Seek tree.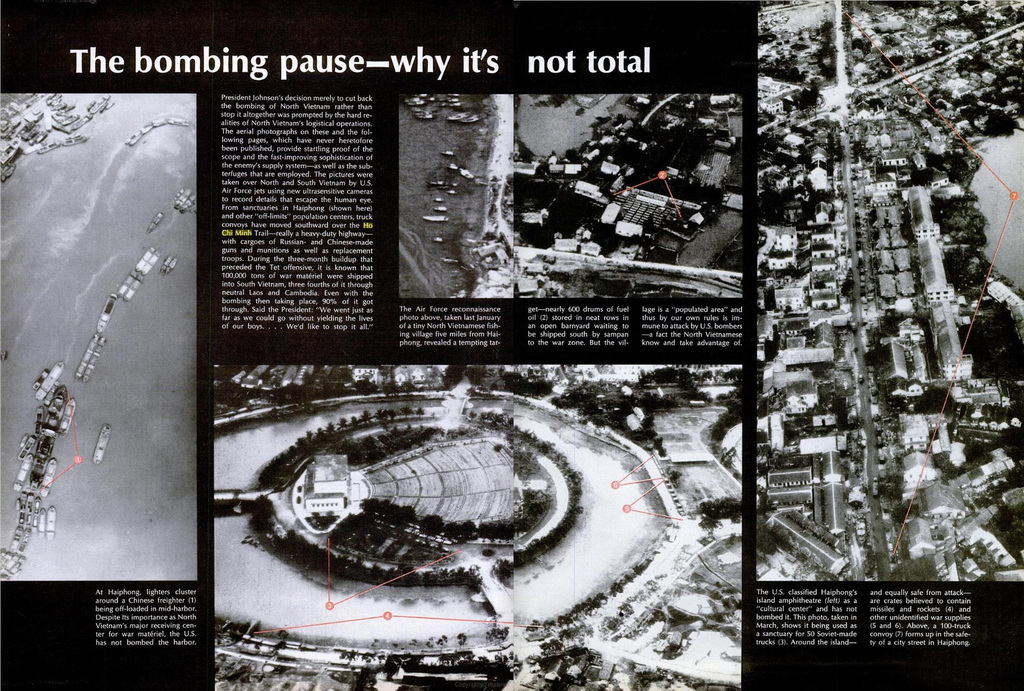
pyautogui.locateOnScreen(502, 523, 511, 553).
